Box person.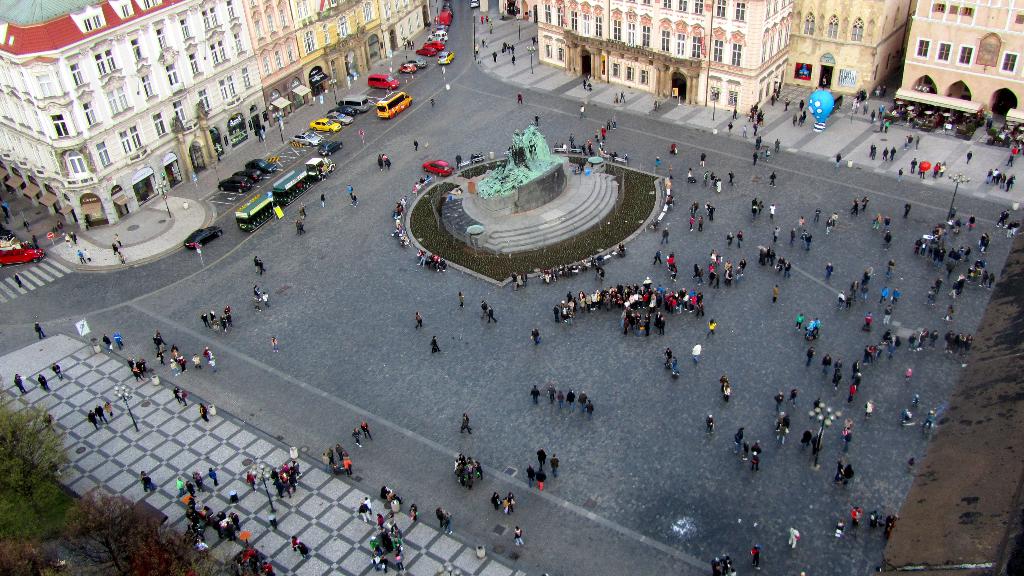
region(984, 233, 989, 250).
